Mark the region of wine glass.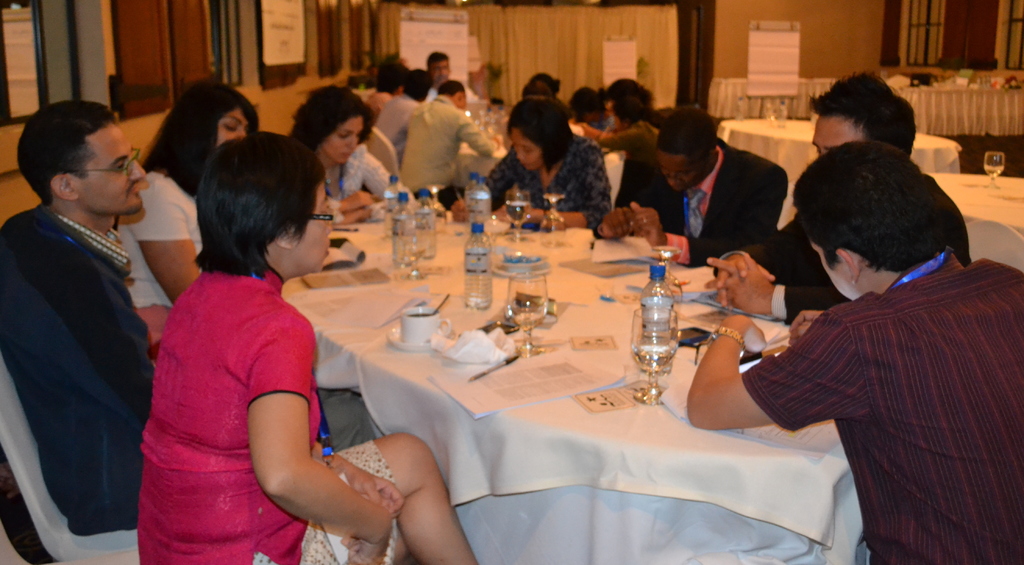
Region: [426,182,445,227].
